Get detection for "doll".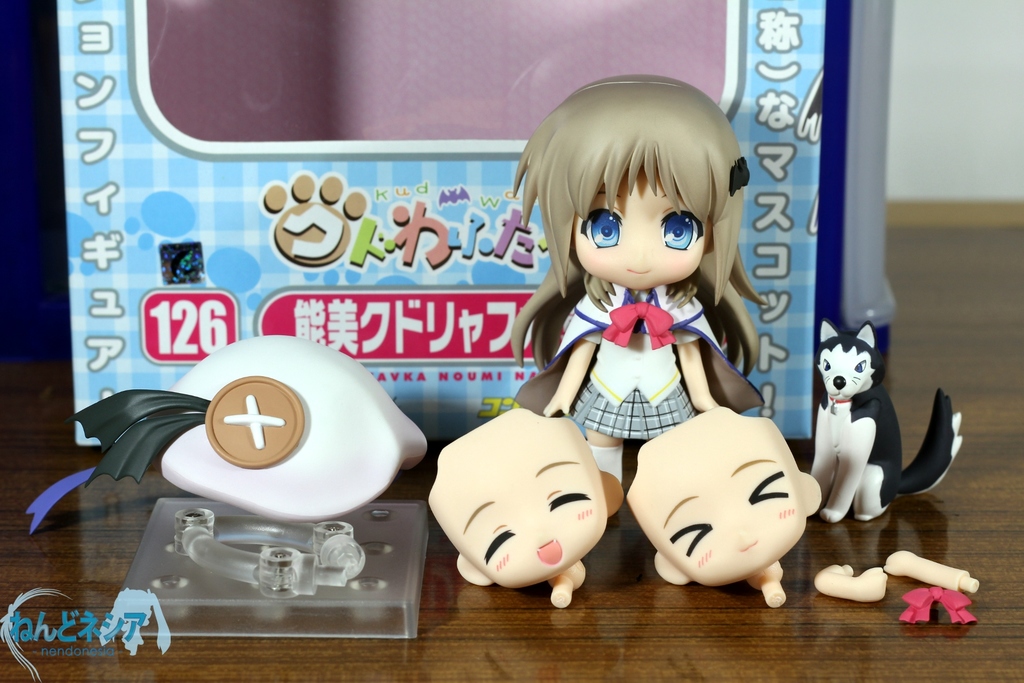
Detection: [x1=421, y1=404, x2=614, y2=612].
